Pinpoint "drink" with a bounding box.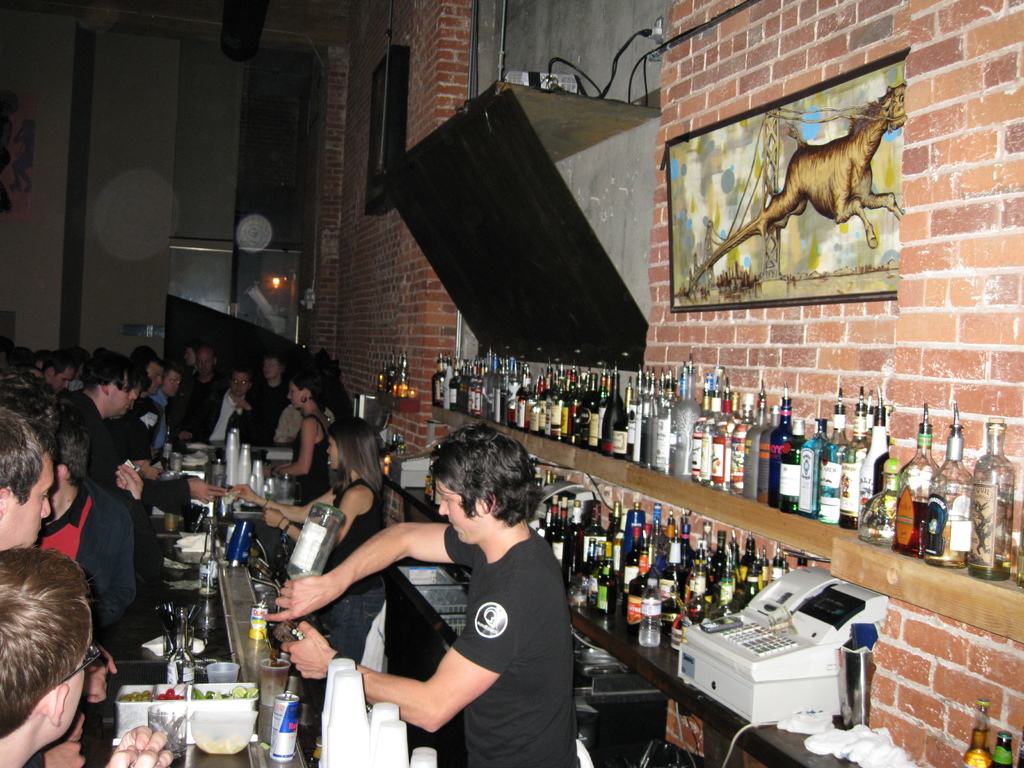
768:382:792:509.
